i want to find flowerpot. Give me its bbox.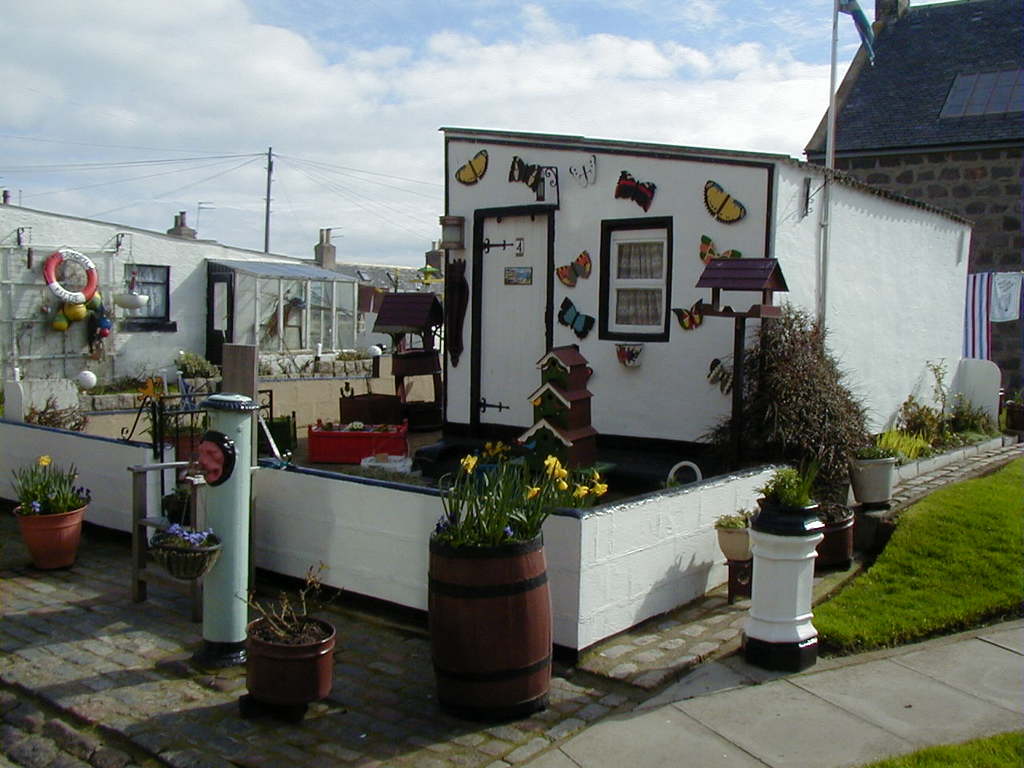
crop(714, 522, 754, 560).
